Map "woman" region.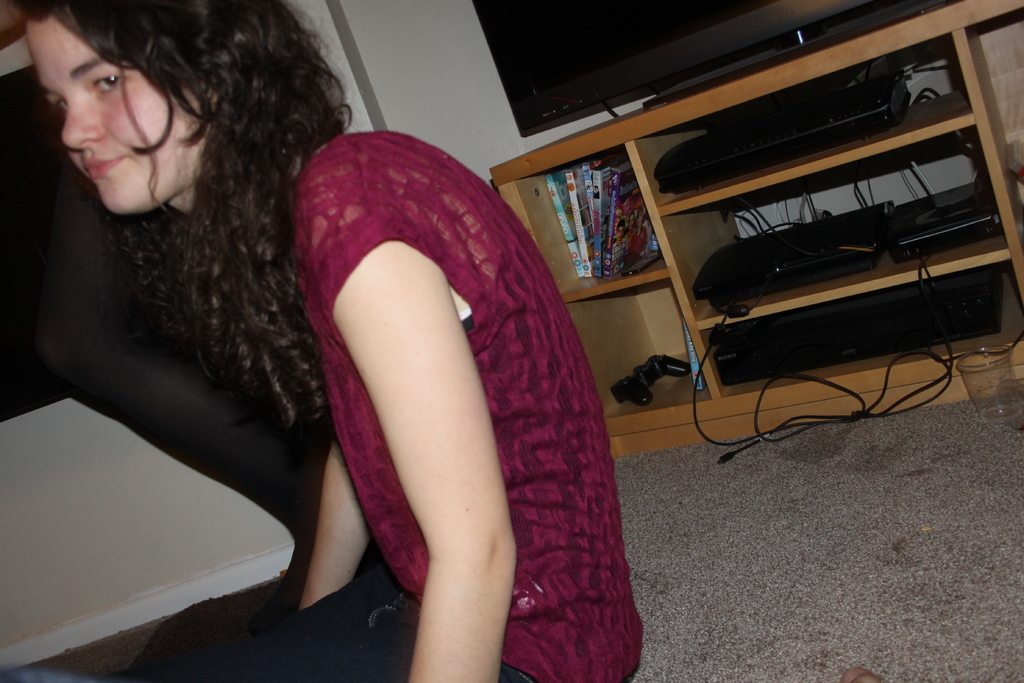
Mapped to <bbox>0, 0, 661, 682</bbox>.
